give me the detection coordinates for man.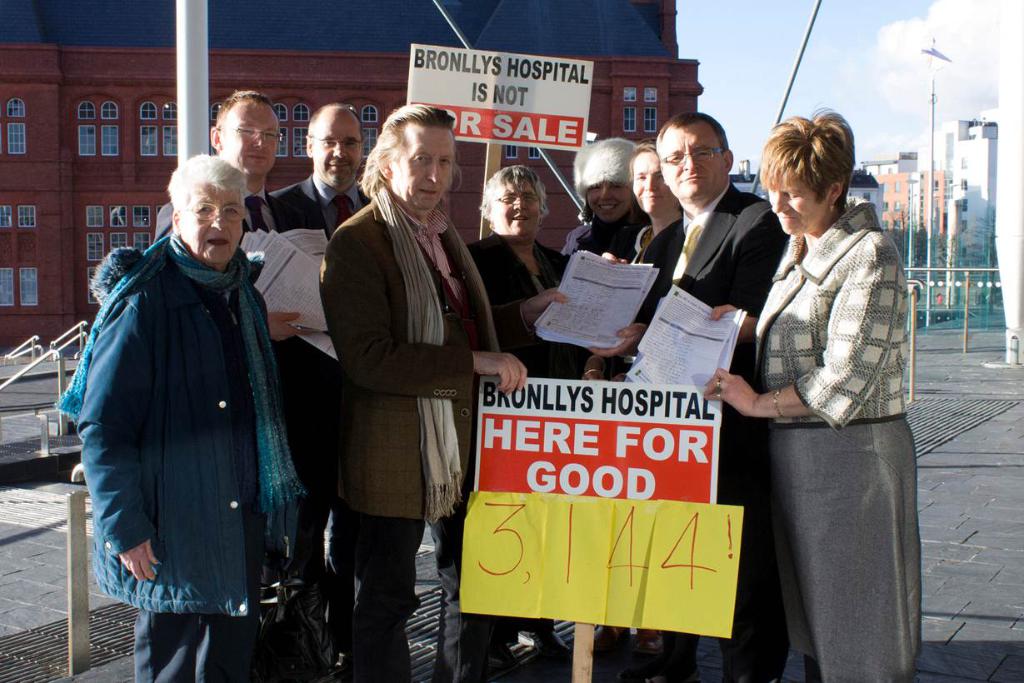
bbox(657, 109, 777, 323).
